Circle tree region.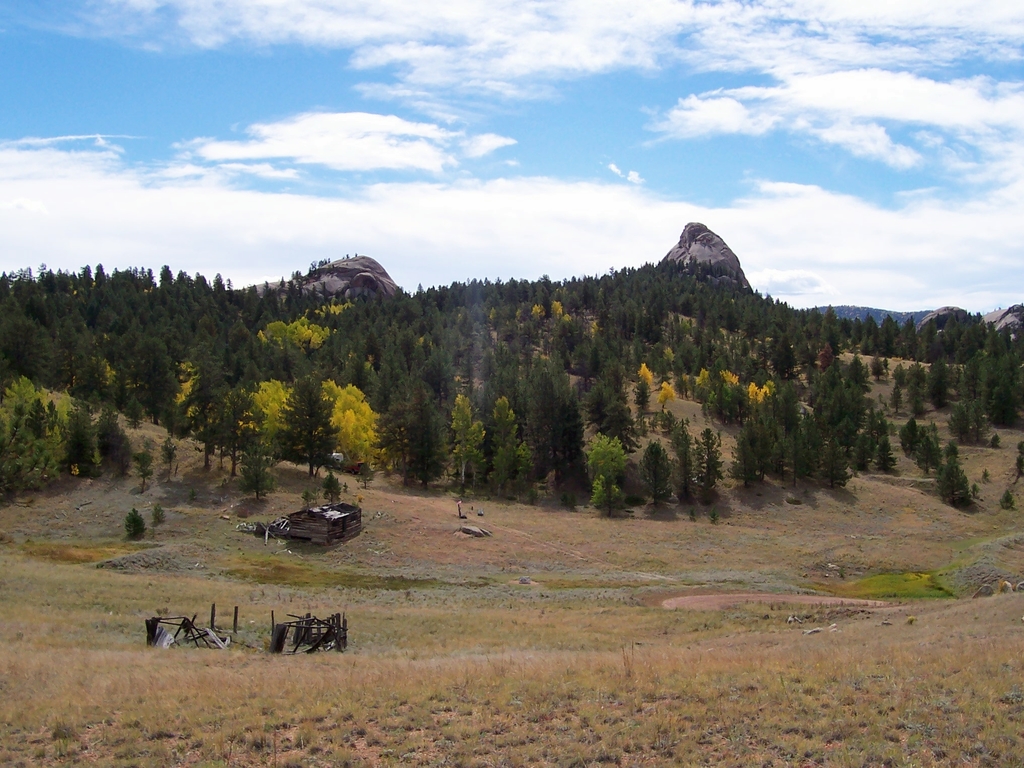
Region: pyautogui.locateOnScreen(863, 312, 881, 343).
